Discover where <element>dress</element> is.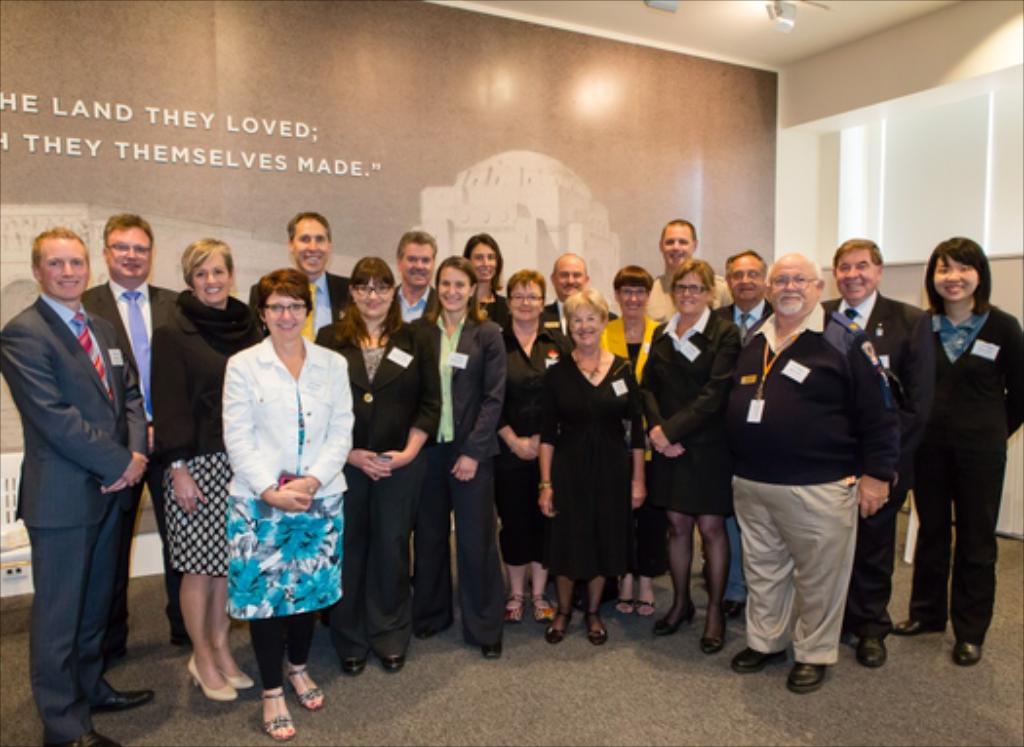
Discovered at (left=626, top=298, right=739, bottom=517).
